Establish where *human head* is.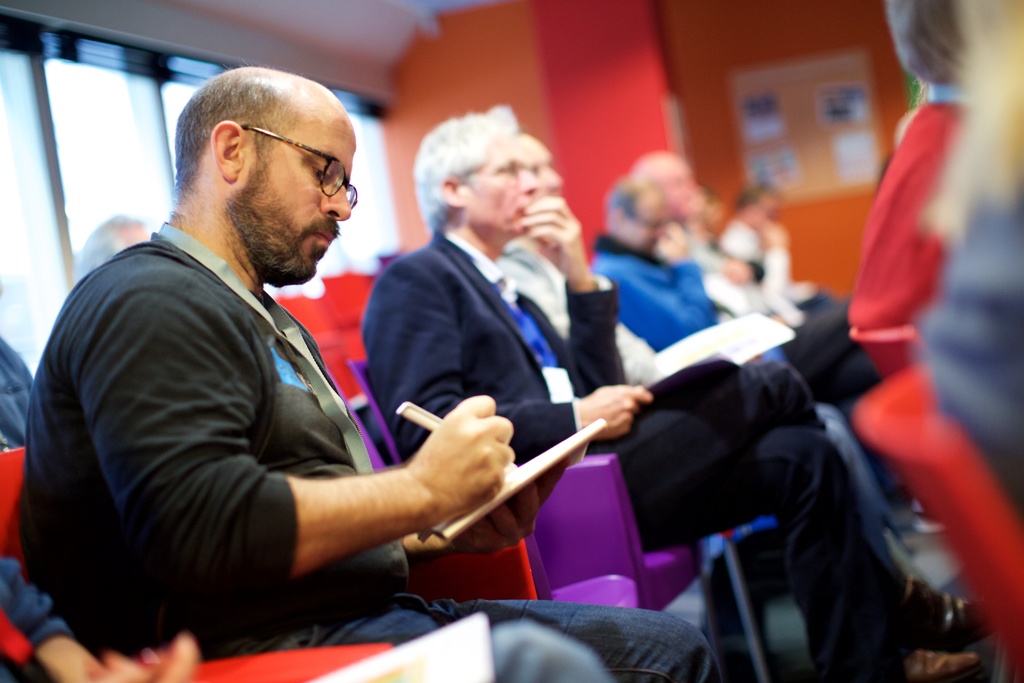
Established at box=[412, 111, 539, 240].
